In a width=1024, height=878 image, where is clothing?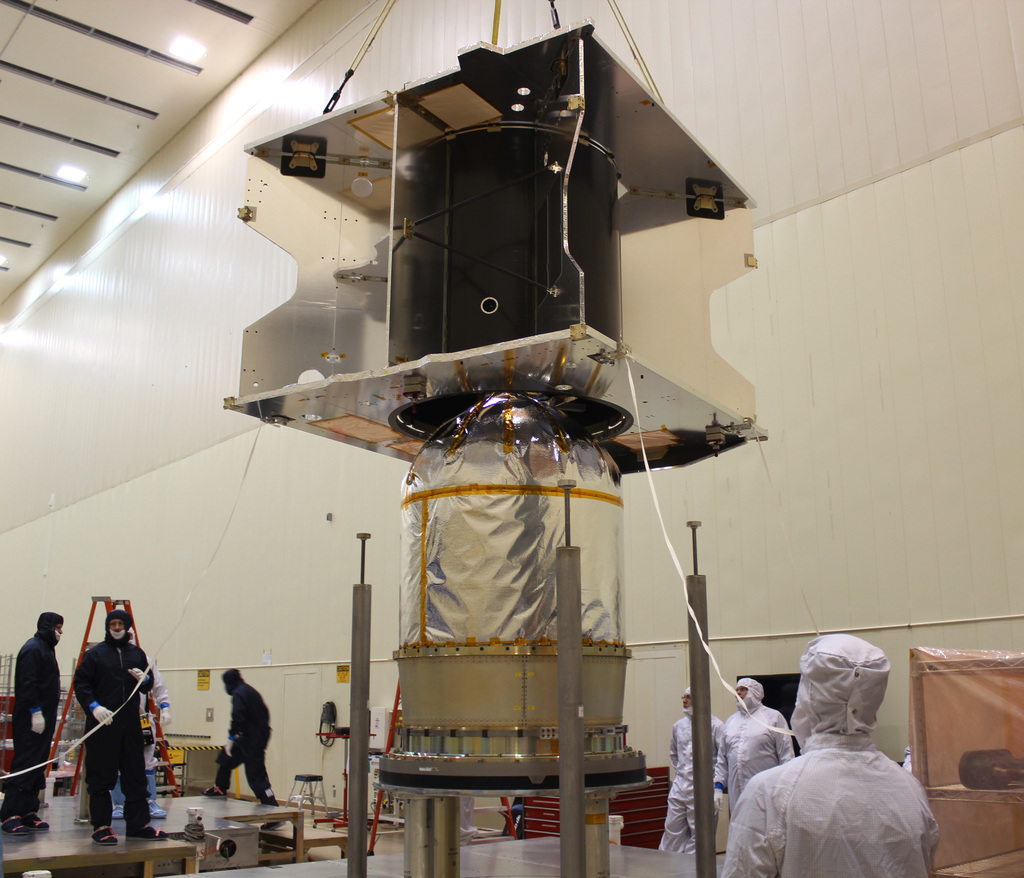
<box>219,661,270,799</box>.
